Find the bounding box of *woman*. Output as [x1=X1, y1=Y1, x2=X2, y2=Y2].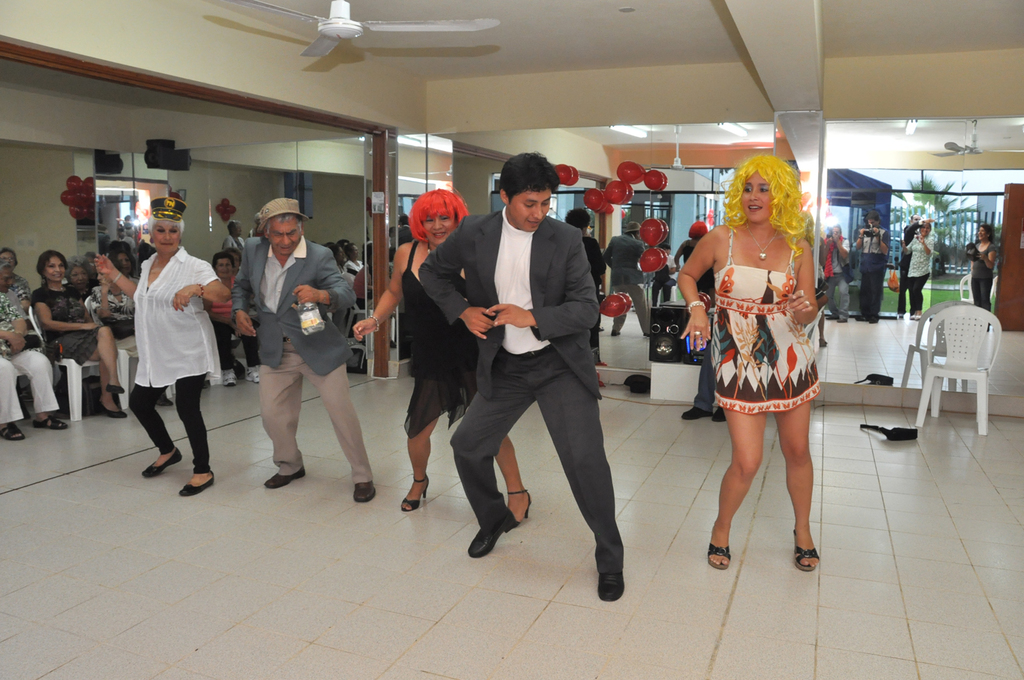
[x1=94, y1=195, x2=231, y2=496].
